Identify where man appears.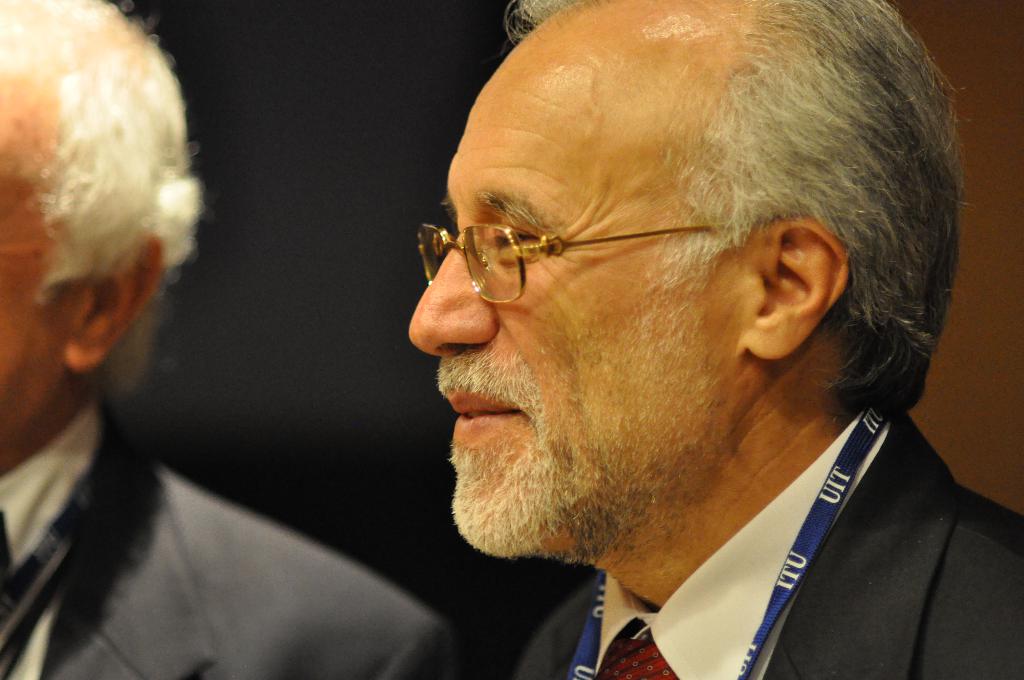
Appears at x1=310 y1=11 x2=1016 y2=656.
